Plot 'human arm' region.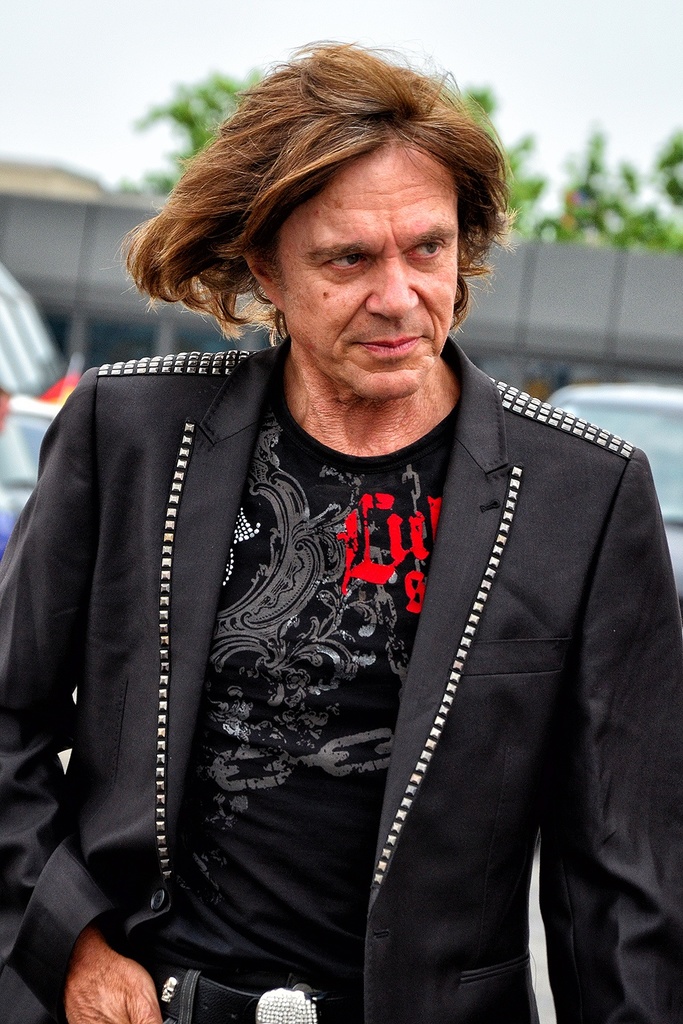
Plotted at 0:384:165:1023.
